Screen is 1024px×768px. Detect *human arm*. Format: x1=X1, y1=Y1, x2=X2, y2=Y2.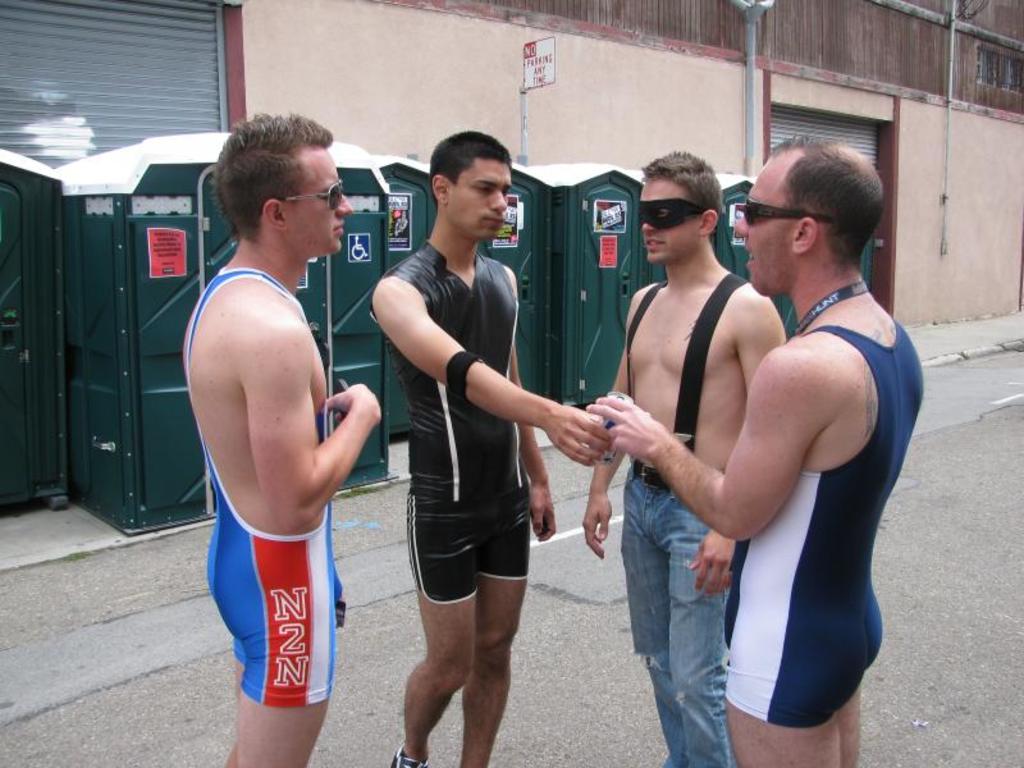
x1=571, y1=338, x2=634, y2=564.
